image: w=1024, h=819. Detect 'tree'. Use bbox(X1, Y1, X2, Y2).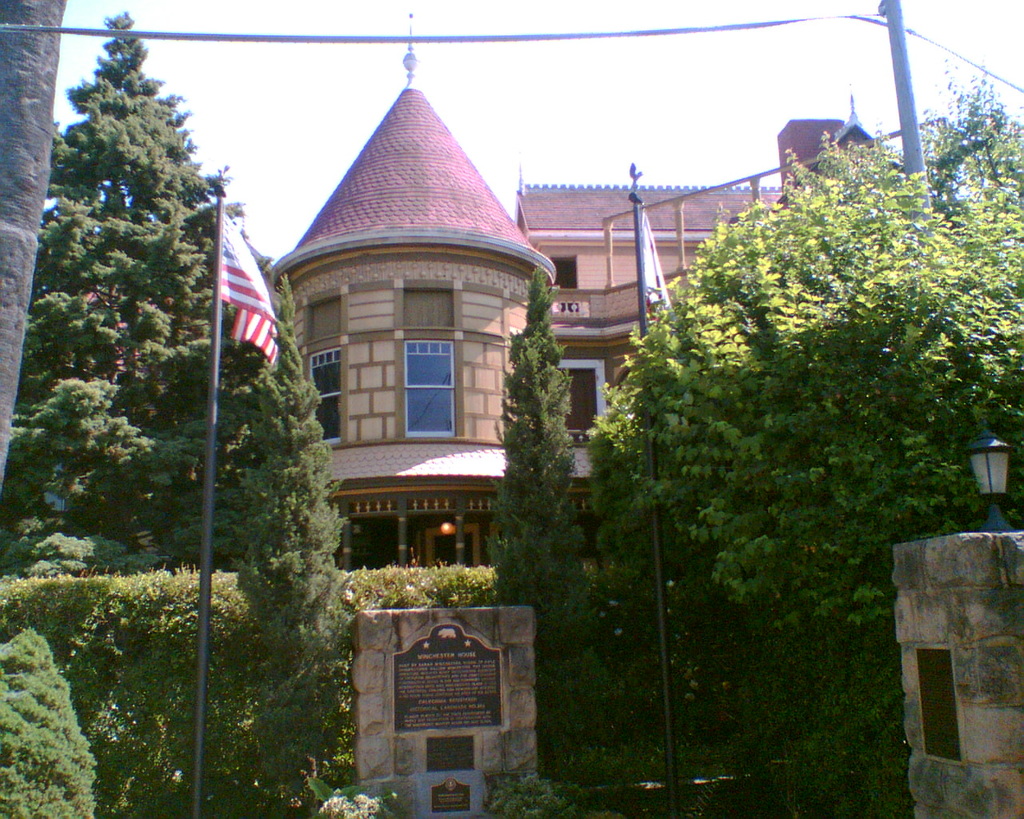
bbox(586, 54, 1023, 636).
